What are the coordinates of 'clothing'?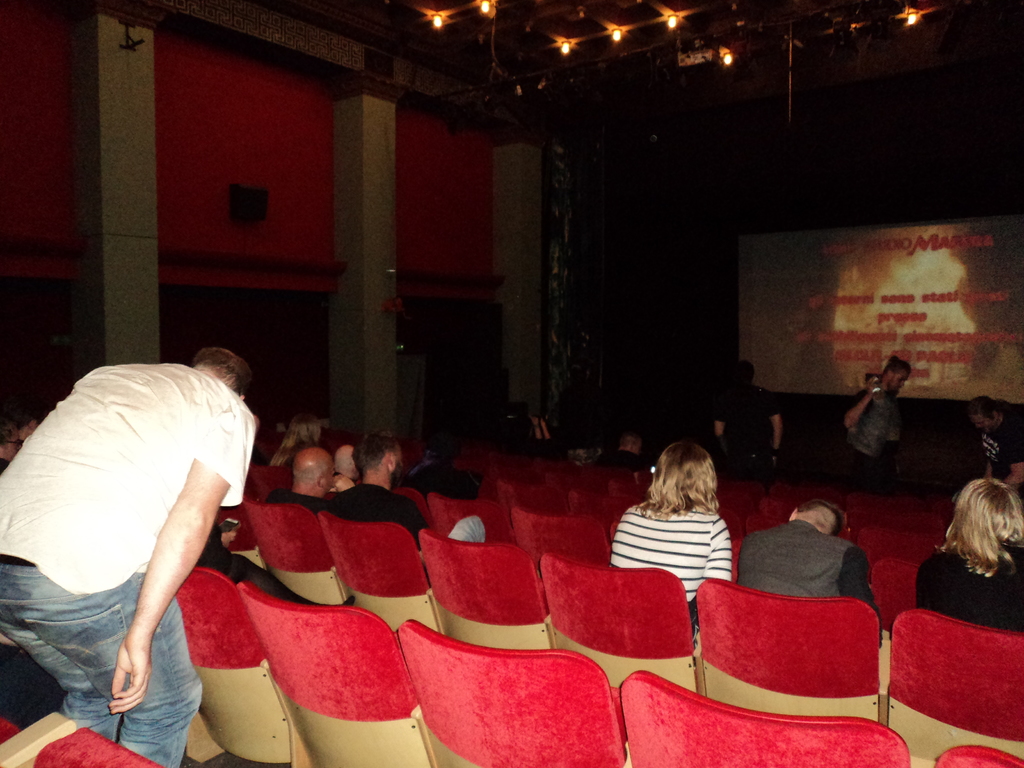
<bbox>0, 358, 259, 767</bbox>.
